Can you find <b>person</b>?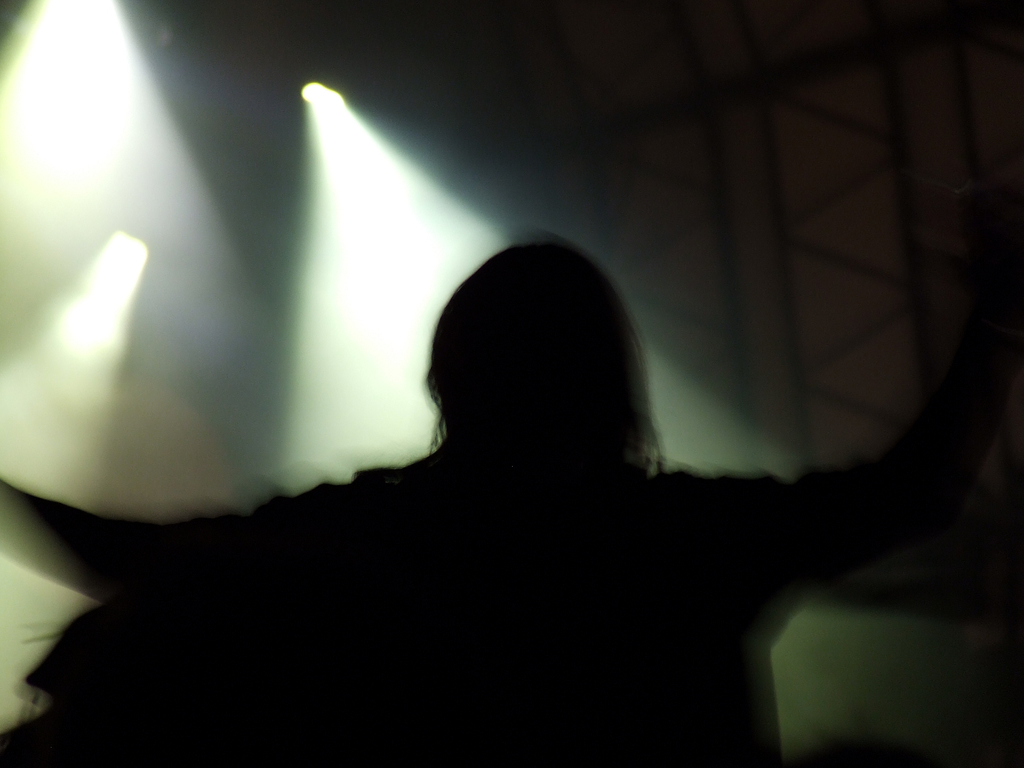
Yes, bounding box: (164,136,898,755).
